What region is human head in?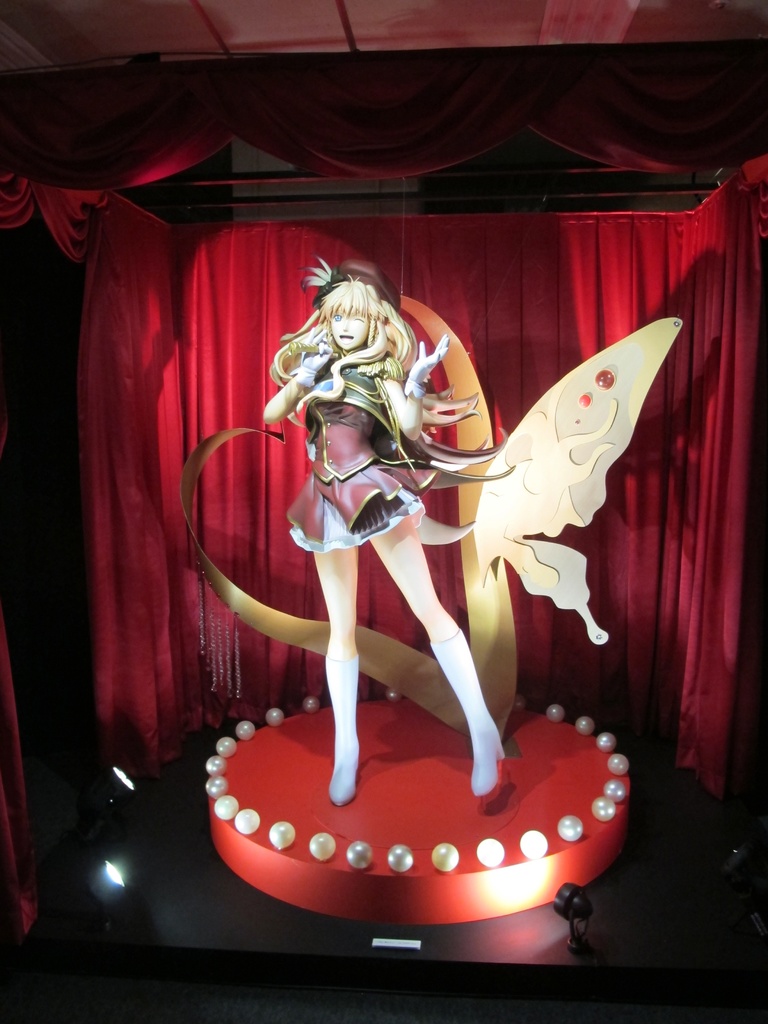
321:307:371:355.
